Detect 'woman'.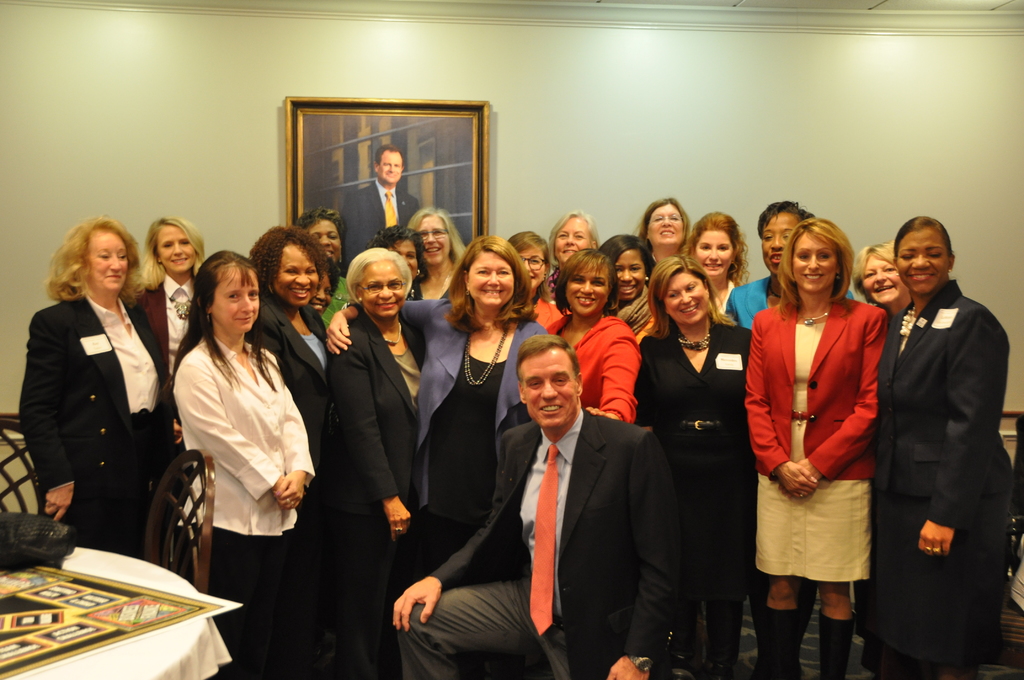
Detected at locate(308, 260, 331, 314).
